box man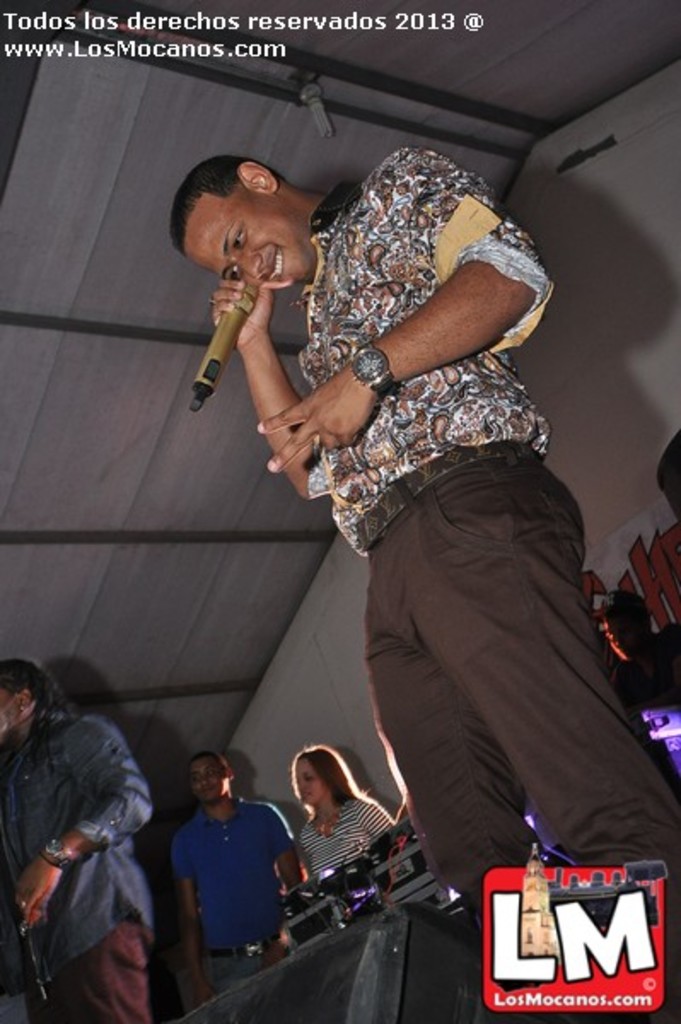
Rect(0, 659, 157, 1022)
